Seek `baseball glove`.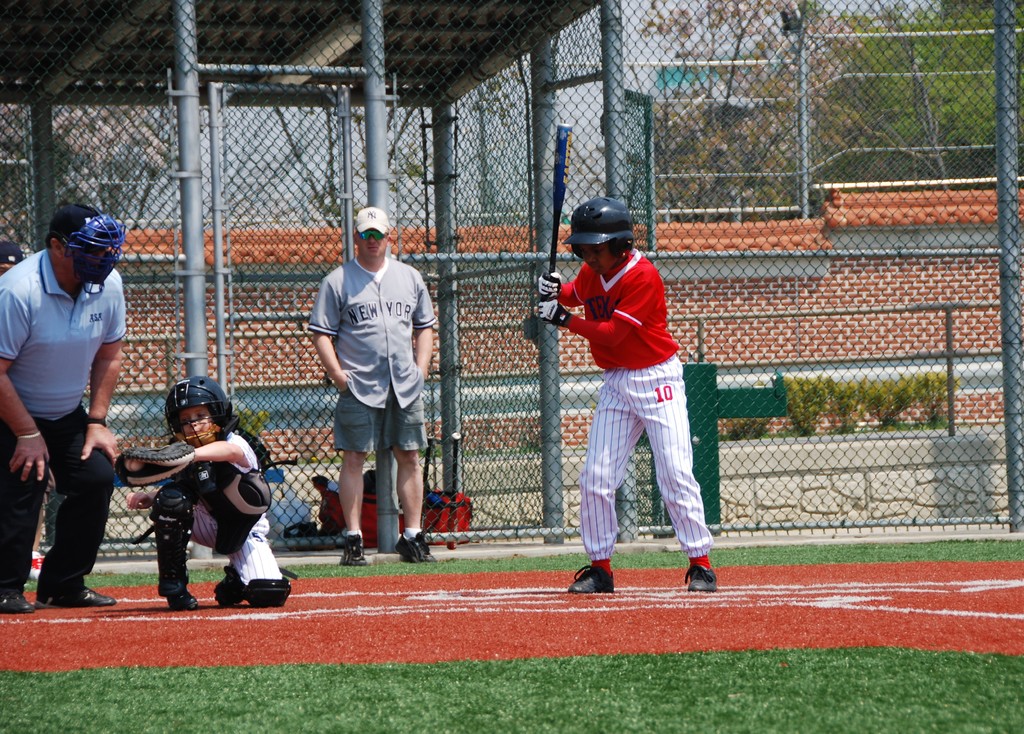
bbox=(111, 440, 195, 490).
